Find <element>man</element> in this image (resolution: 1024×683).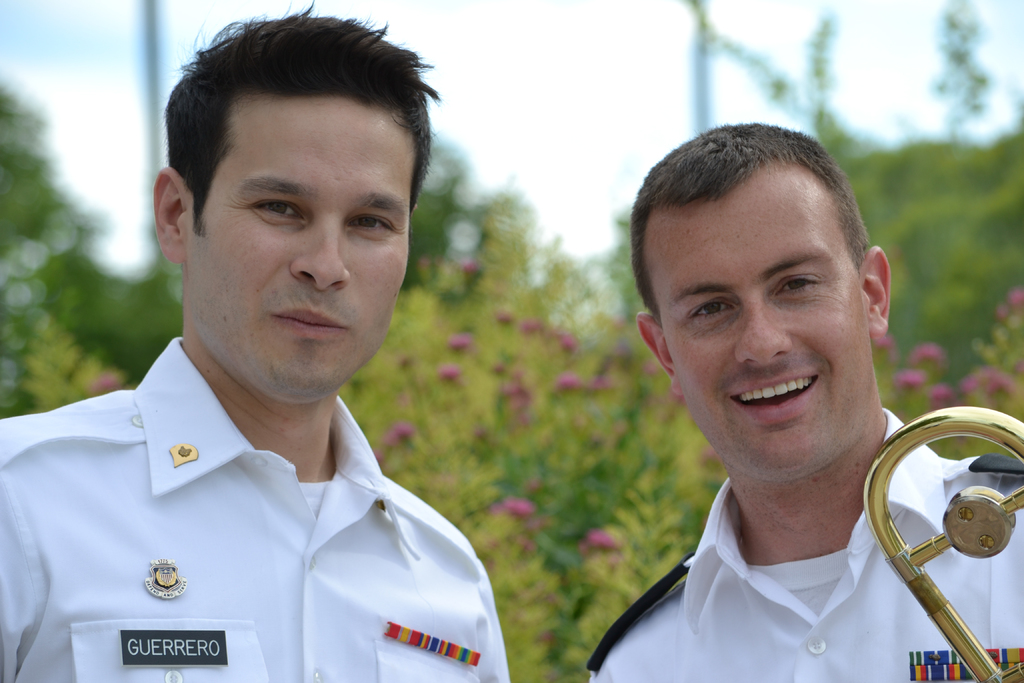
(x1=0, y1=0, x2=520, y2=680).
